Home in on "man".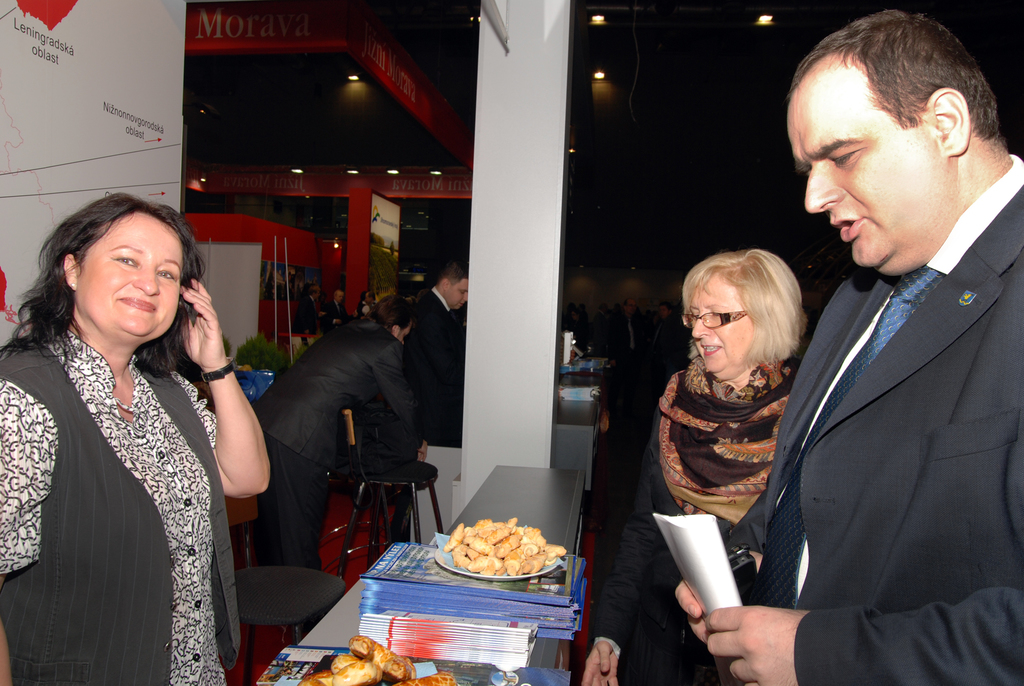
Homed in at 667:0:1023:685.
